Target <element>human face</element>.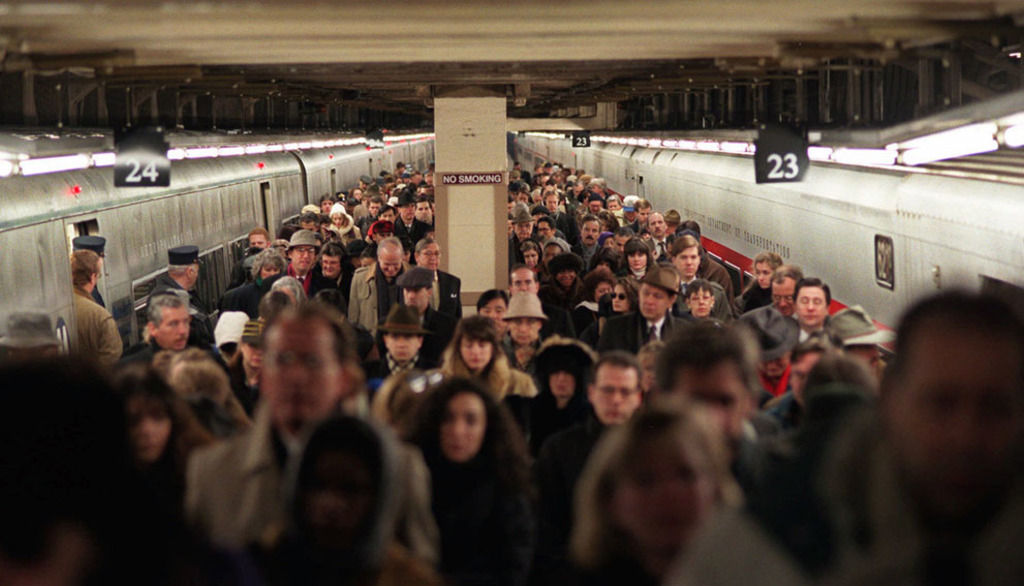
Target region: <region>581, 220, 599, 246</region>.
